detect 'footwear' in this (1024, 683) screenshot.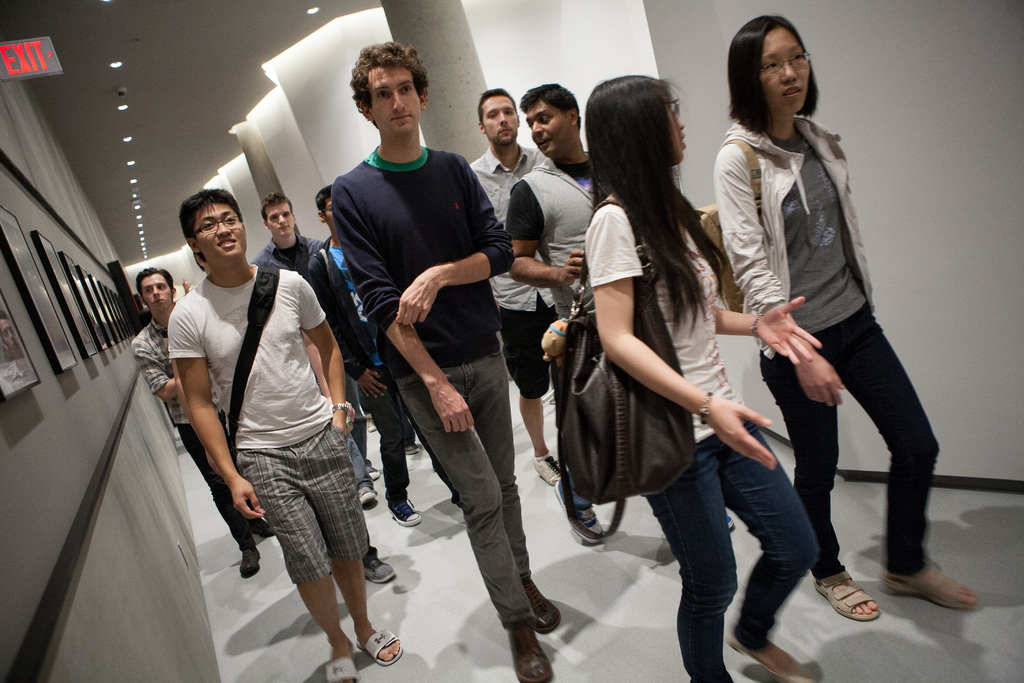
Detection: (886,565,979,613).
